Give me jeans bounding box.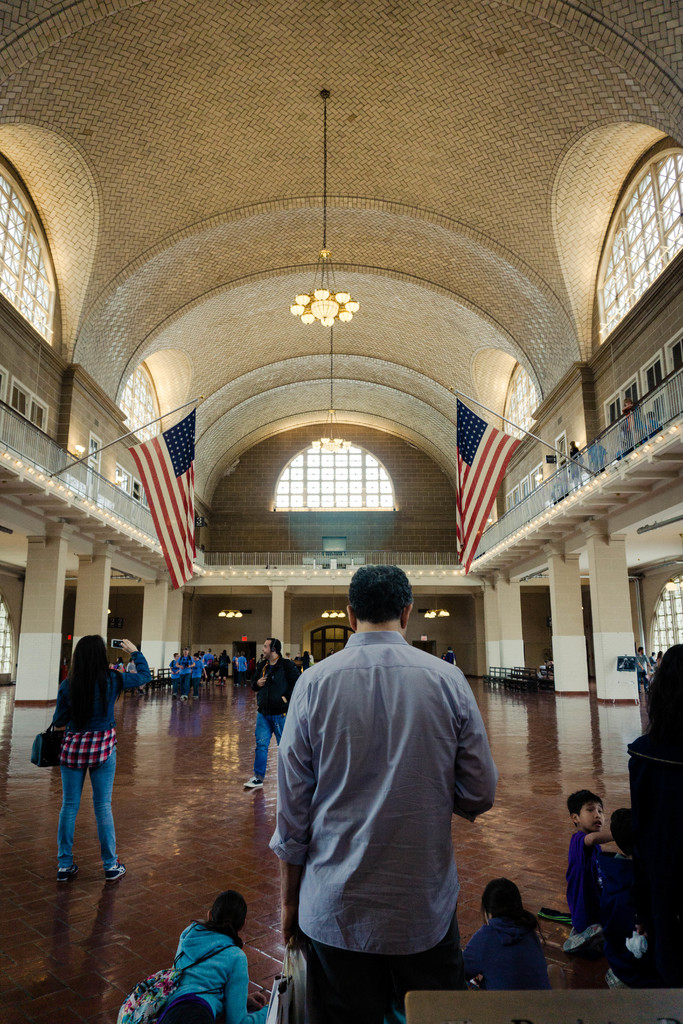
(x1=63, y1=752, x2=126, y2=885).
